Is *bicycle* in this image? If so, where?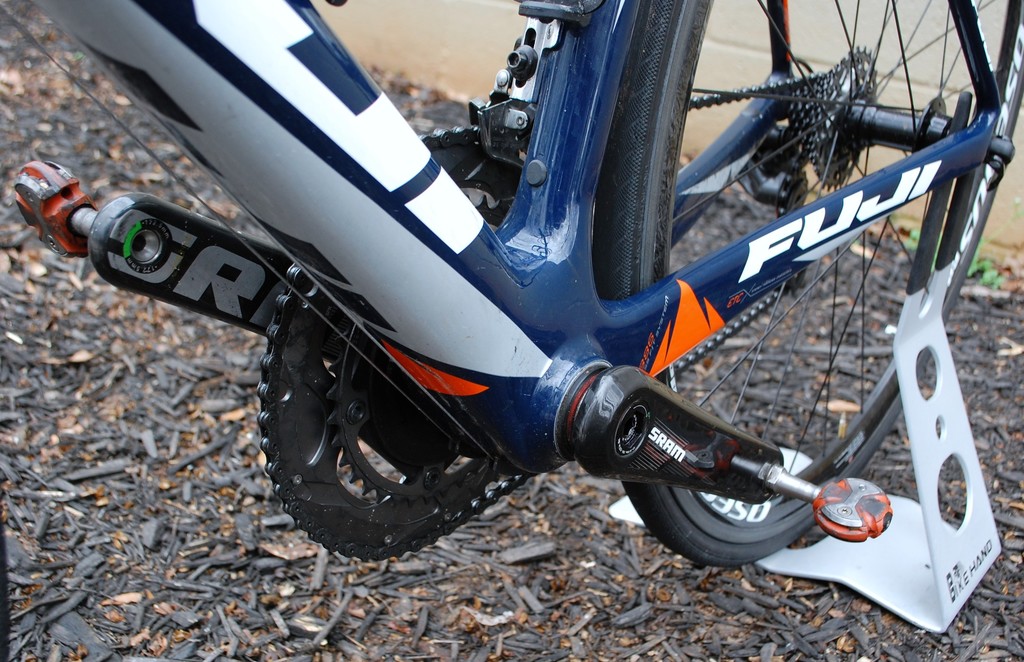
Yes, at [left=0, top=0, right=1023, bottom=581].
